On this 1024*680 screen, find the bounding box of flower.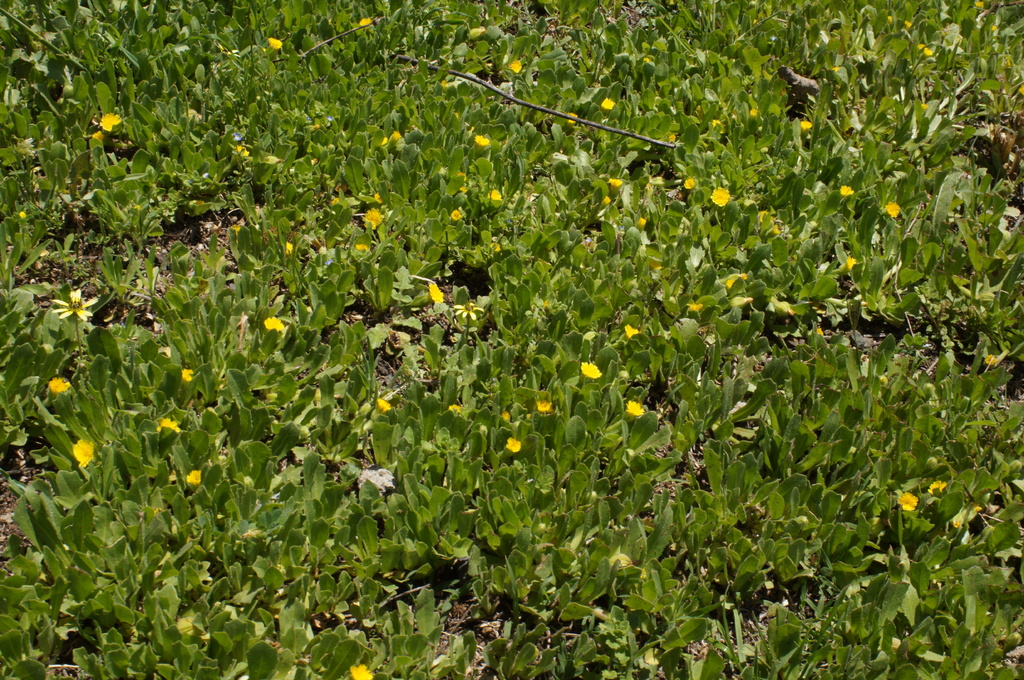
Bounding box: (268, 38, 284, 46).
